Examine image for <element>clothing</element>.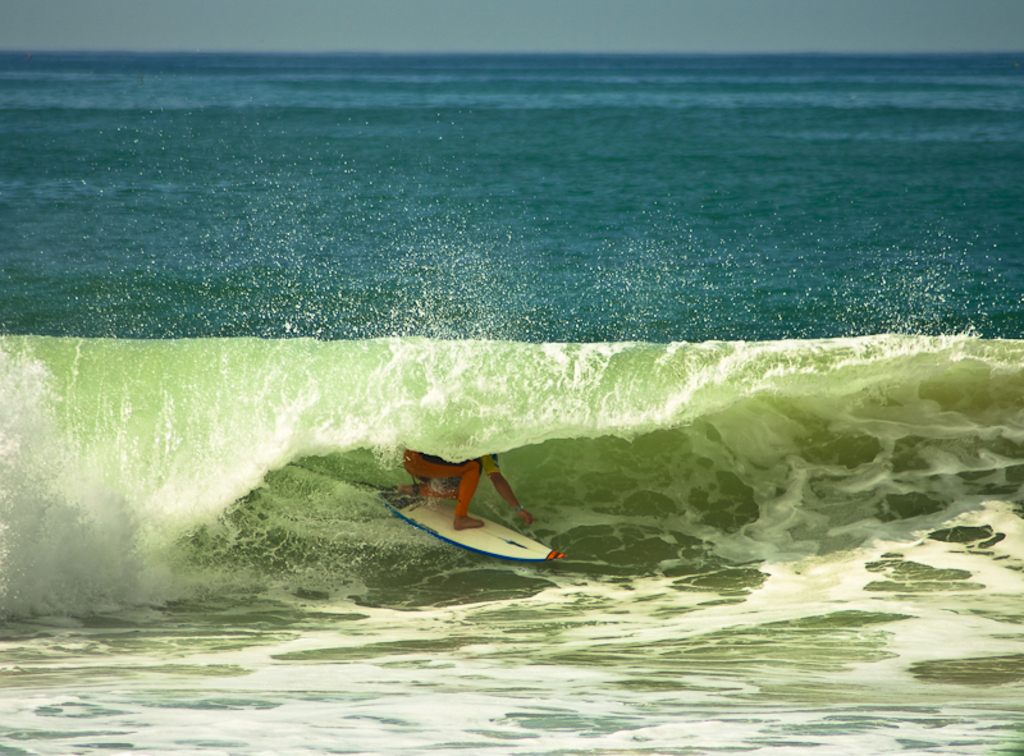
Examination result: 401:454:498:498.
